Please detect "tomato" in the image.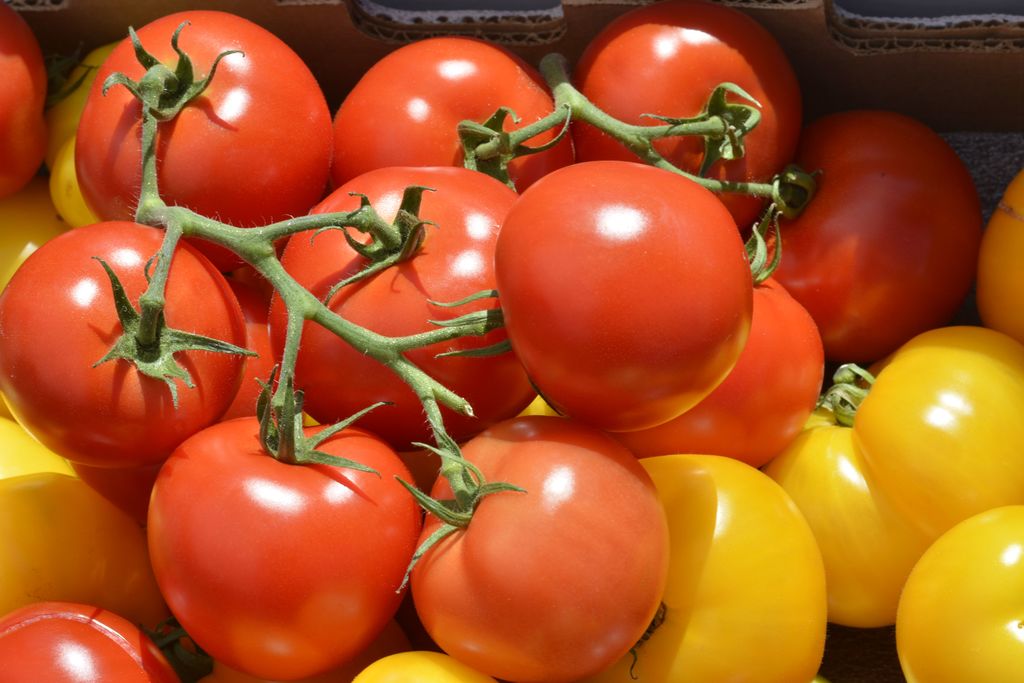
x1=75 y1=4 x2=334 y2=268.
